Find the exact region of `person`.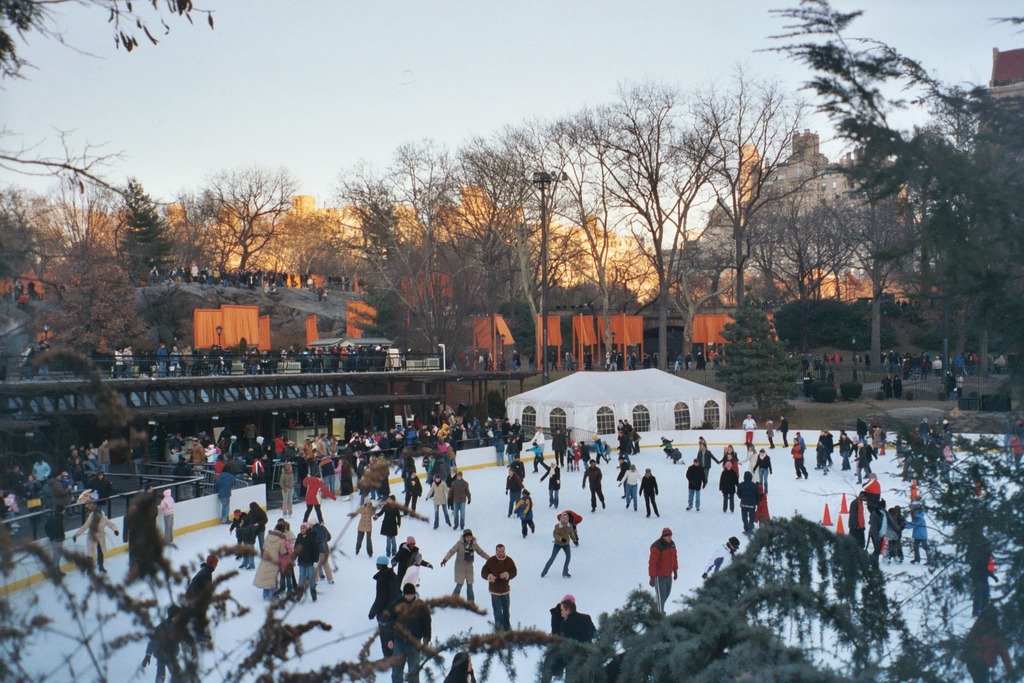
Exact region: [left=253, top=519, right=338, bottom=606].
